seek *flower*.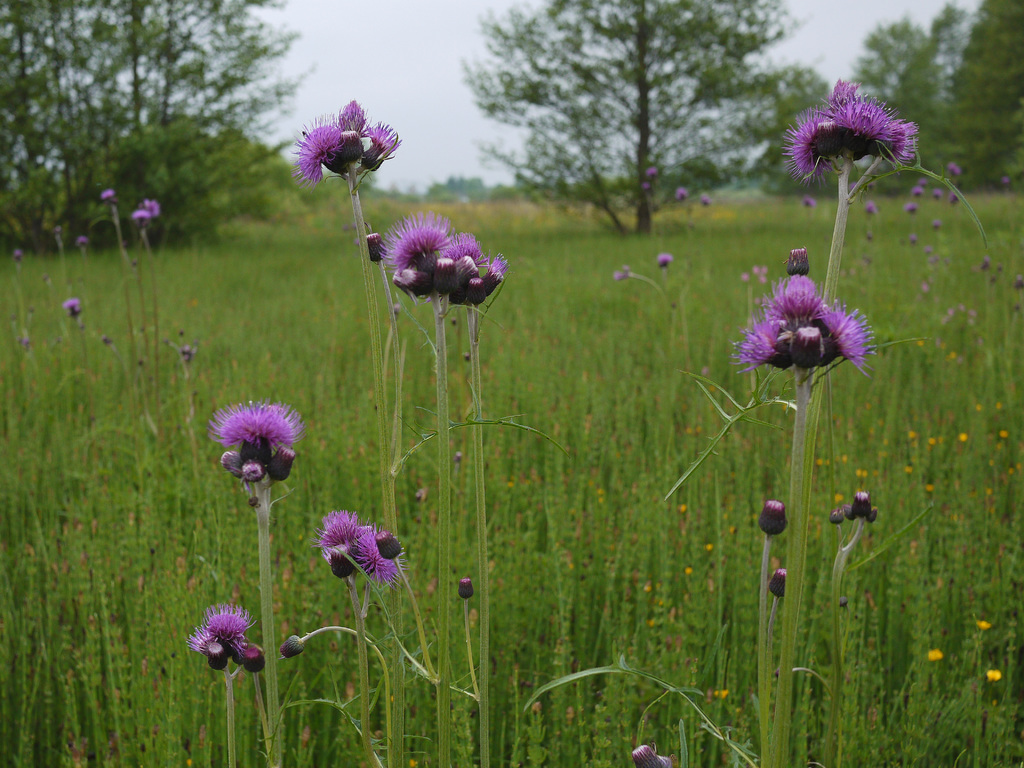
972 620 984 627.
